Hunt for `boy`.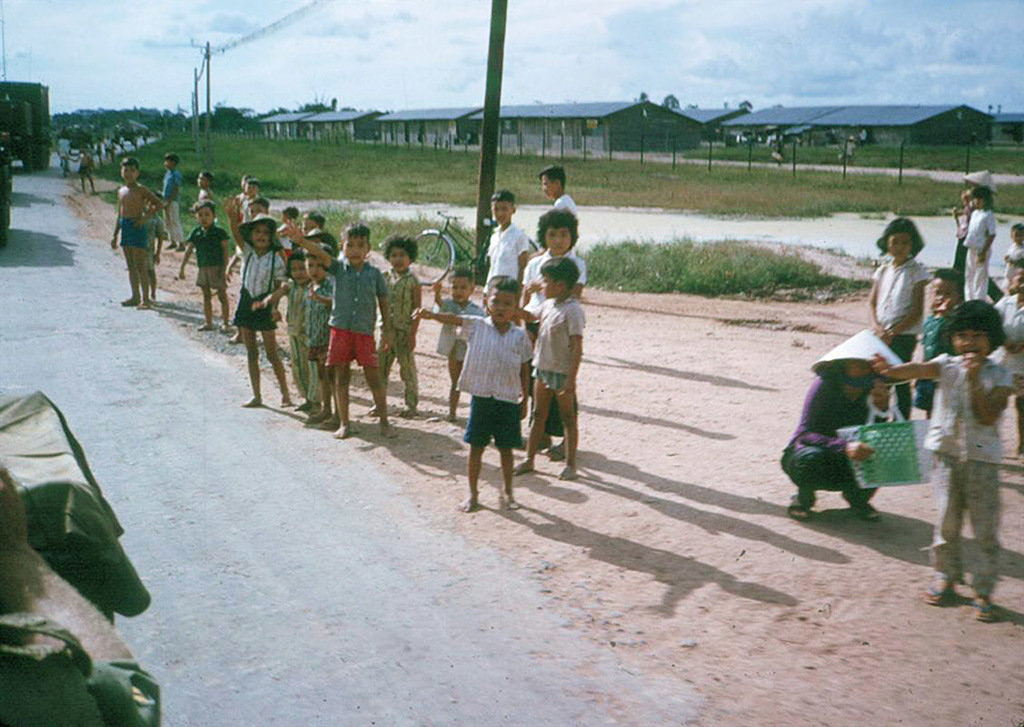
Hunted down at rect(111, 157, 161, 314).
